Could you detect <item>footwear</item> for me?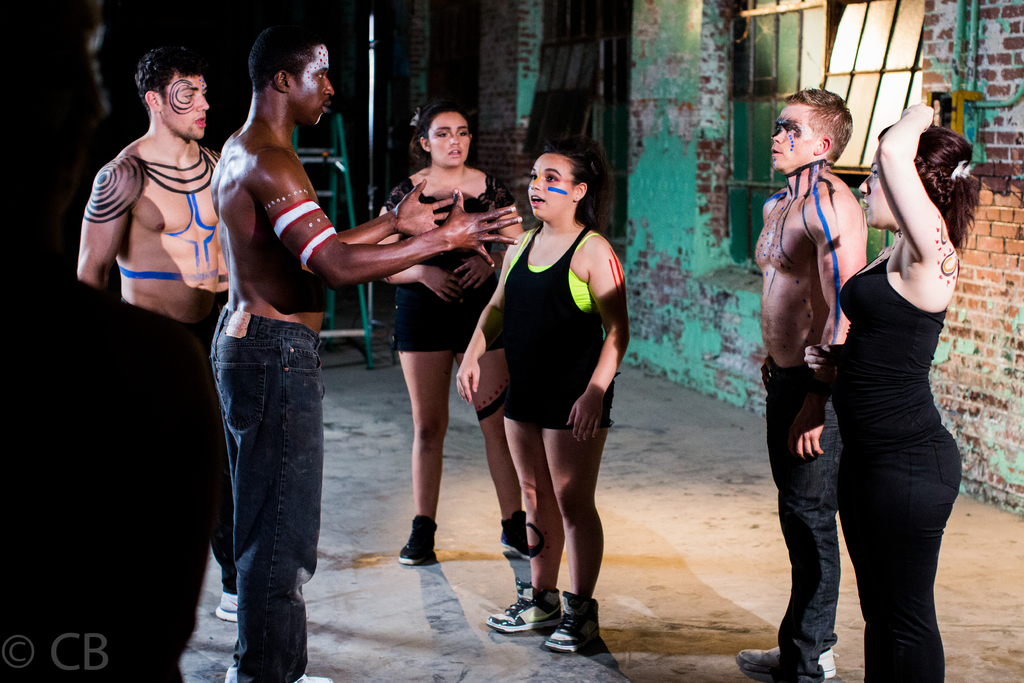
Detection result: l=225, t=662, r=330, b=682.
